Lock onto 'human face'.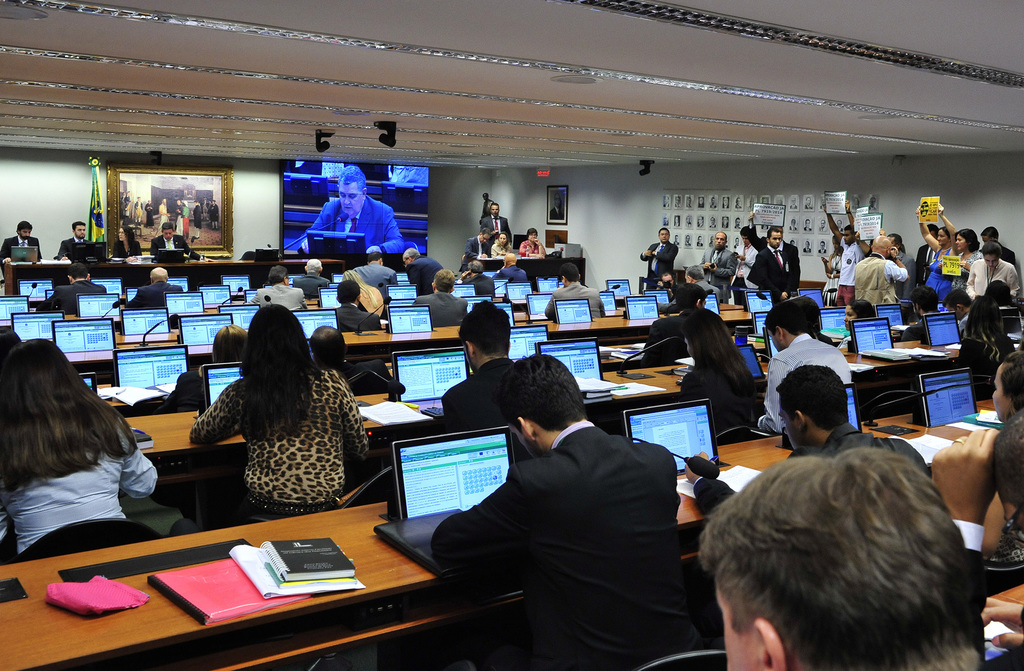
Locked: box=[488, 204, 502, 216].
